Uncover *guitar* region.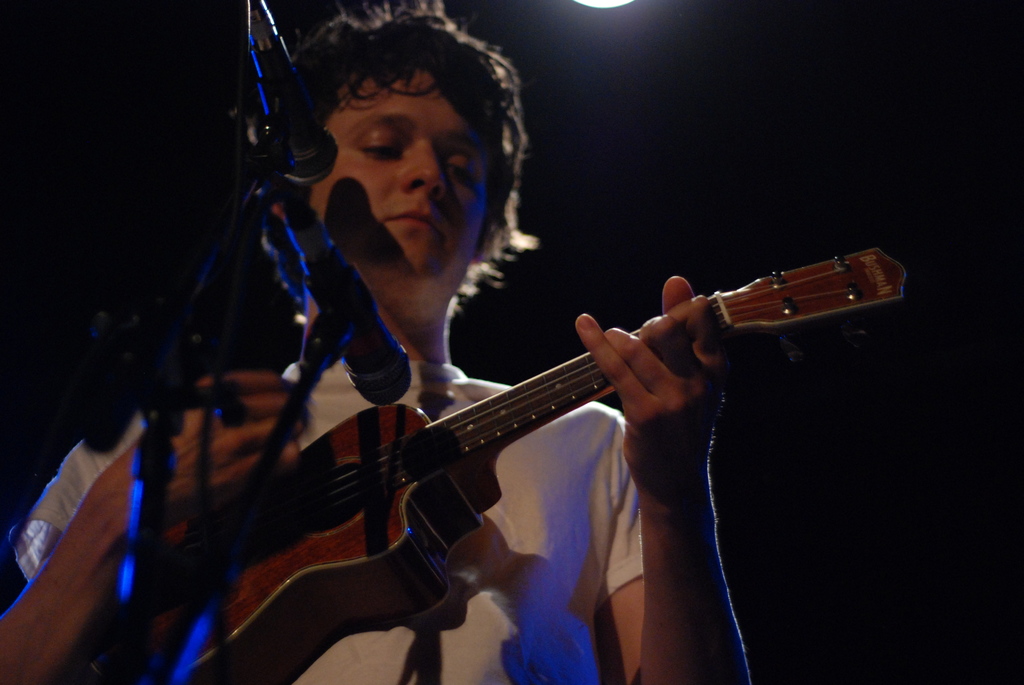
Uncovered: x1=140 y1=245 x2=844 y2=684.
